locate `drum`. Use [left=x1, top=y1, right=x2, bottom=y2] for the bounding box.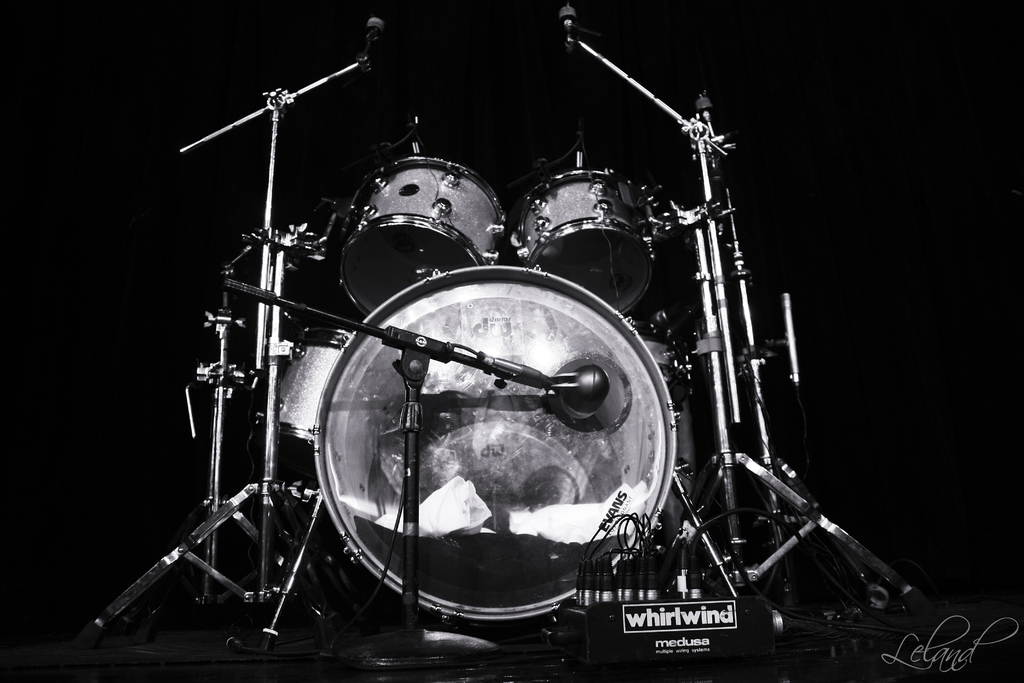
[left=258, top=329, right=355, bottom=444].
